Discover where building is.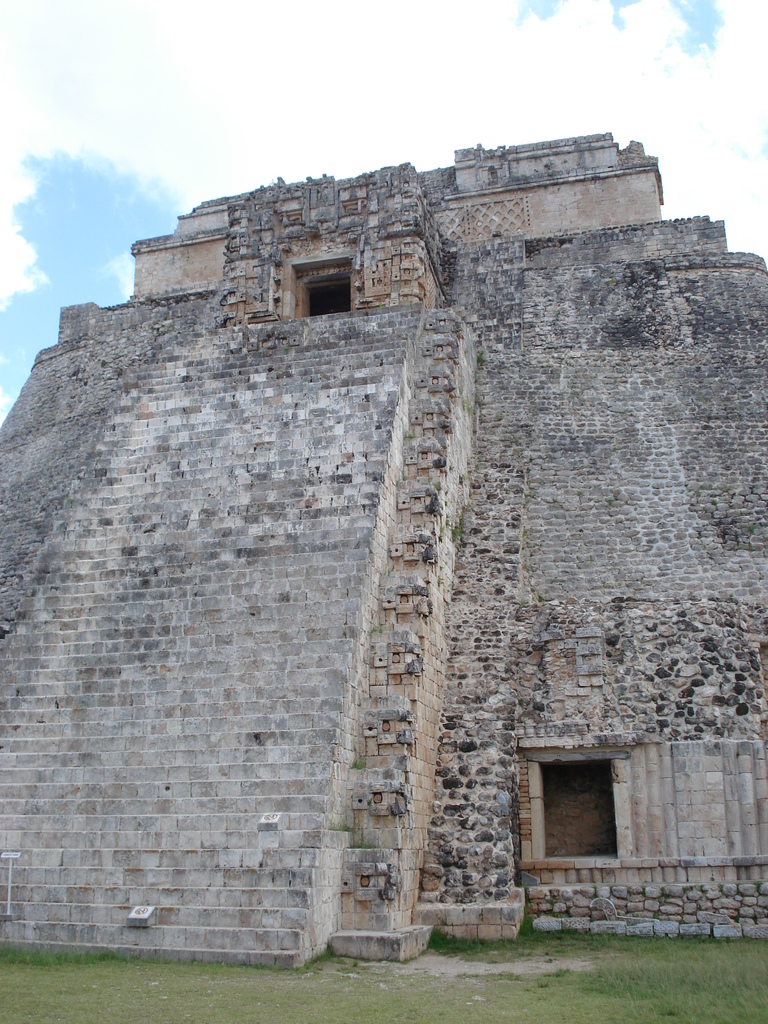
Discovered at (left=6, top=136, right=767, bottom=956).
